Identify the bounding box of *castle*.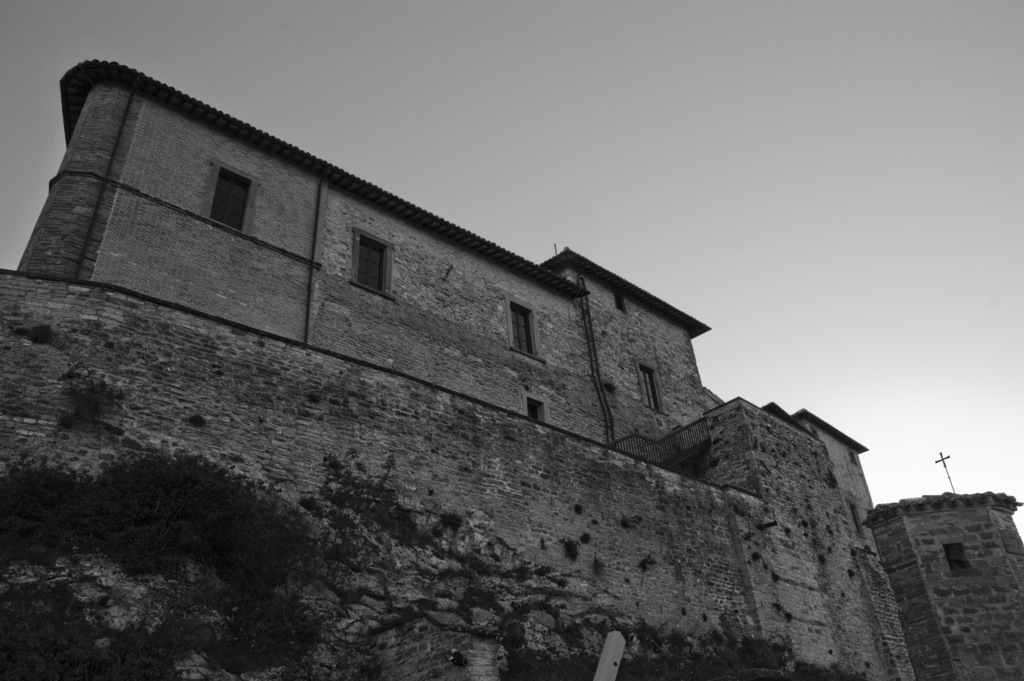
(x1=0, y1=65, x2=1006, y2=645).
